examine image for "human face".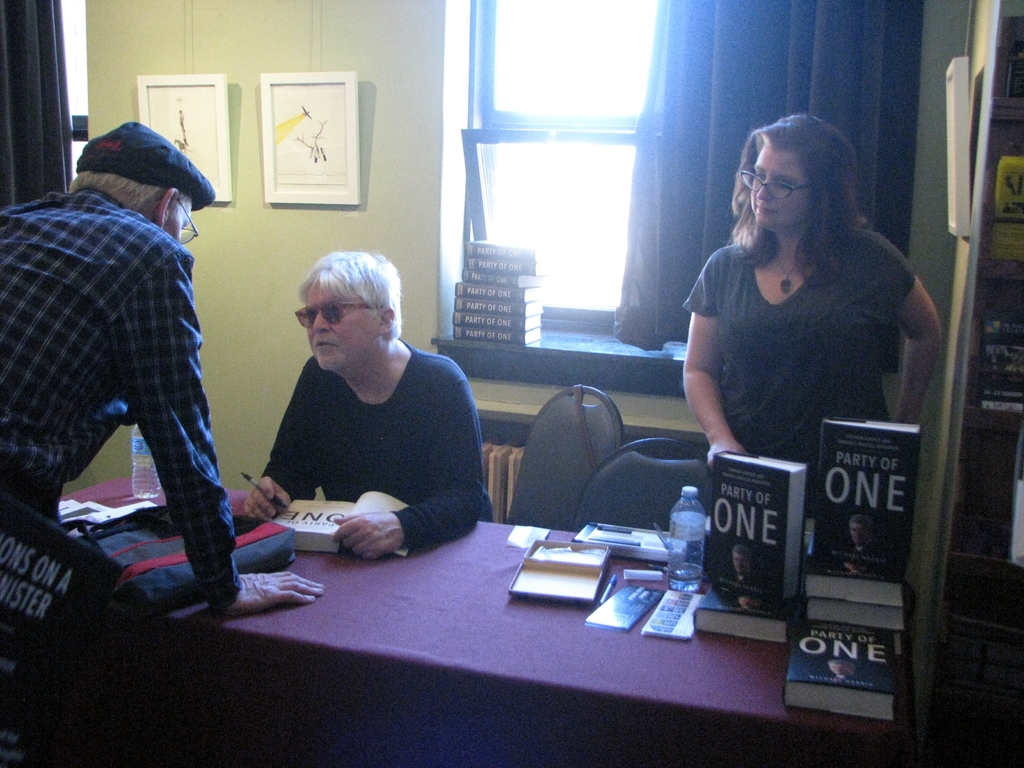
Examination result: crop(752, 148, 812, 229).
